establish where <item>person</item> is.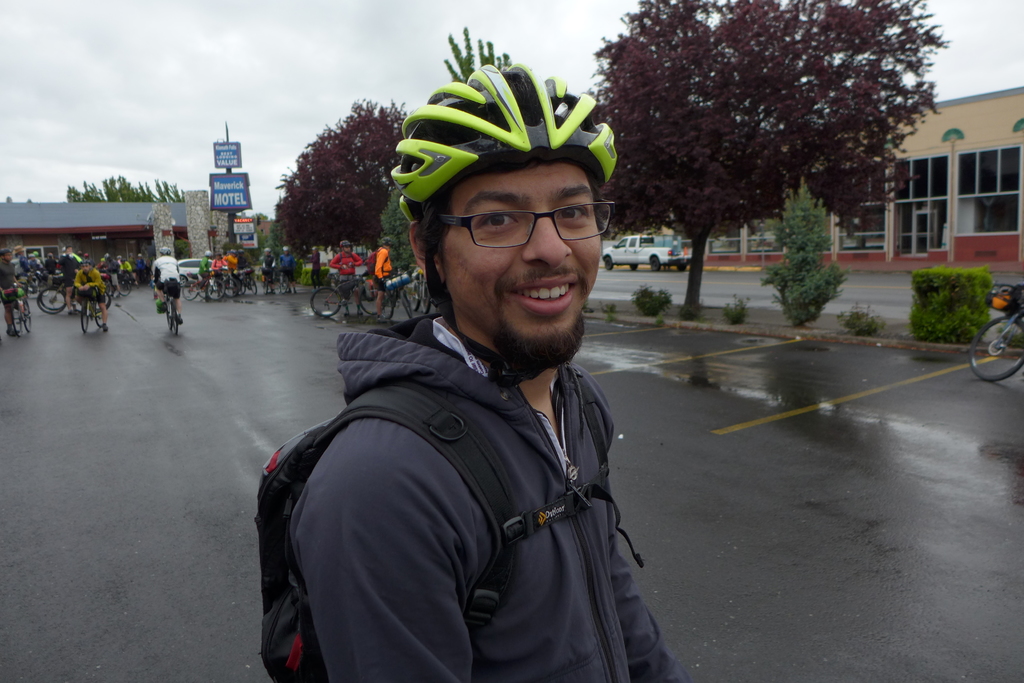
Established at x1=214, y1=253, x2=228, y2=296.
